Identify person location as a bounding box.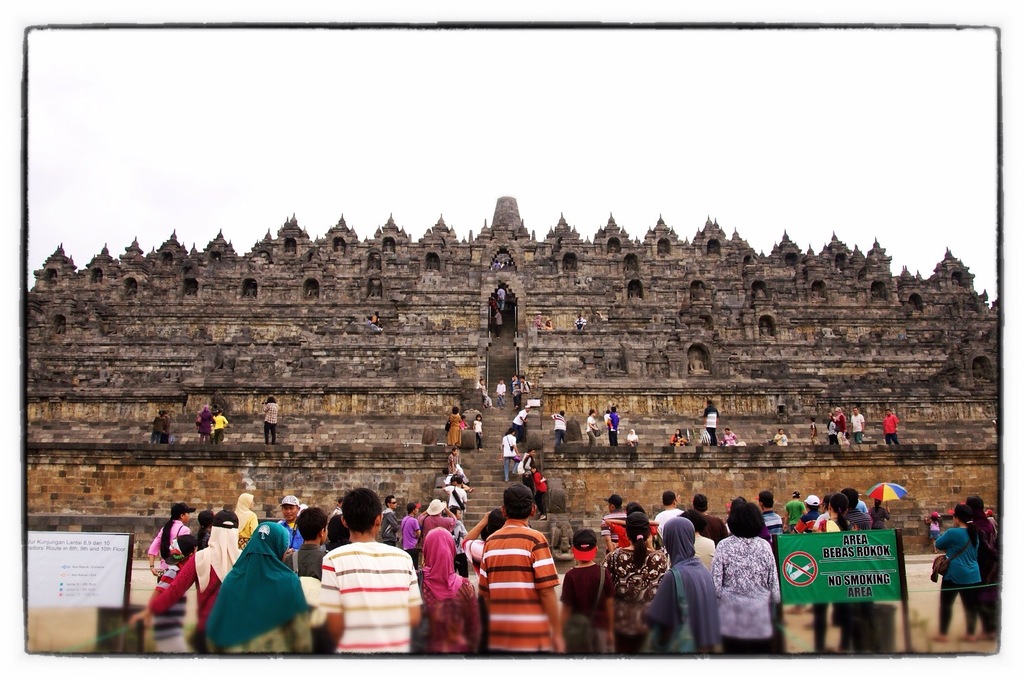
crop(165, 412, 172, 442).
